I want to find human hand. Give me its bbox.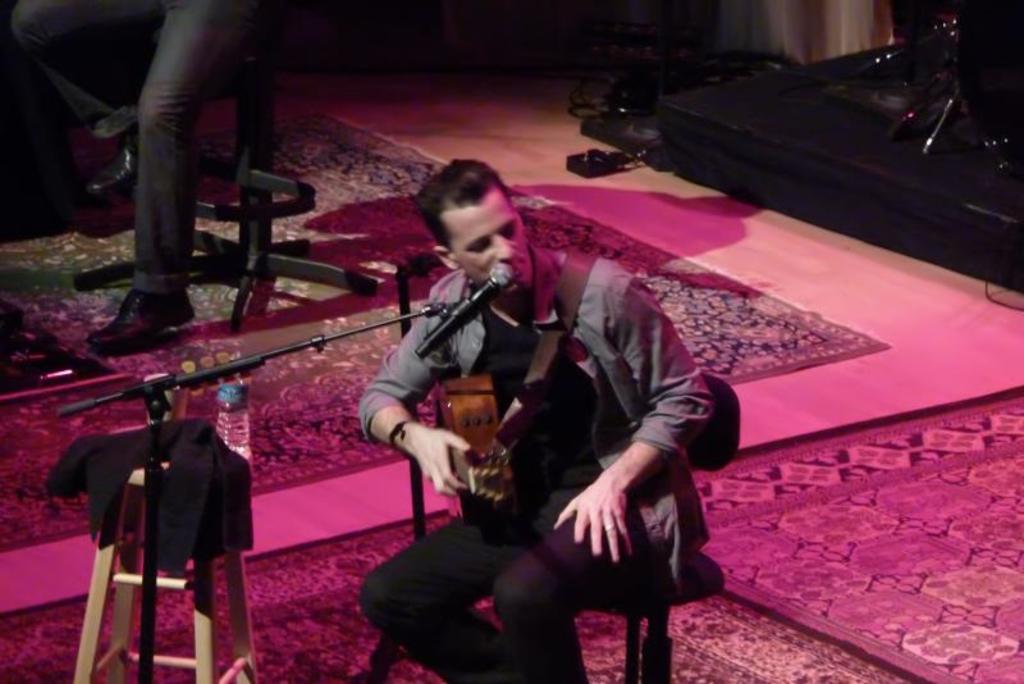
398, 423, 479, 503.
